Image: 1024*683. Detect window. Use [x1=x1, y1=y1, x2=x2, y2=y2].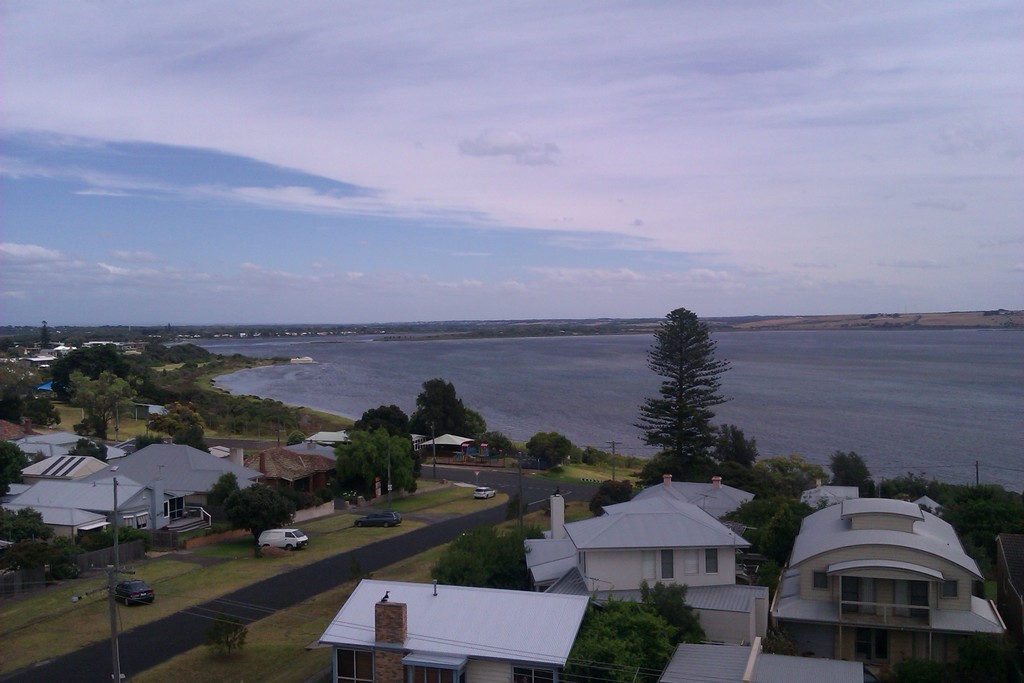
[x1=662, y1=550, x2=675, y2=580].
